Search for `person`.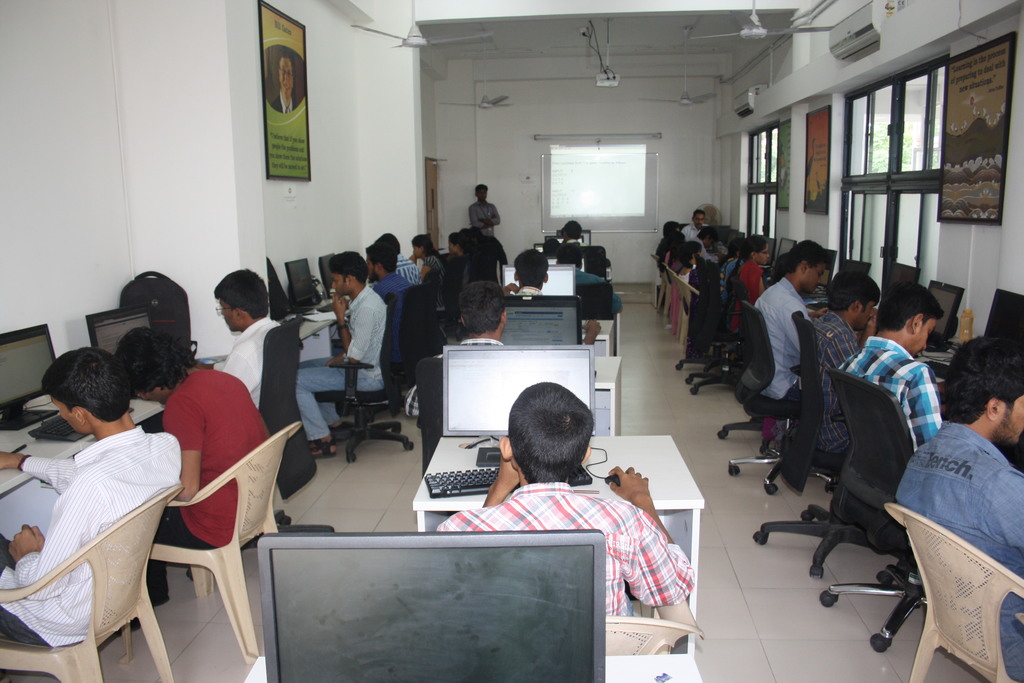
Found at pyautogui.locateOnScreen(456, 379, 675, 614).
